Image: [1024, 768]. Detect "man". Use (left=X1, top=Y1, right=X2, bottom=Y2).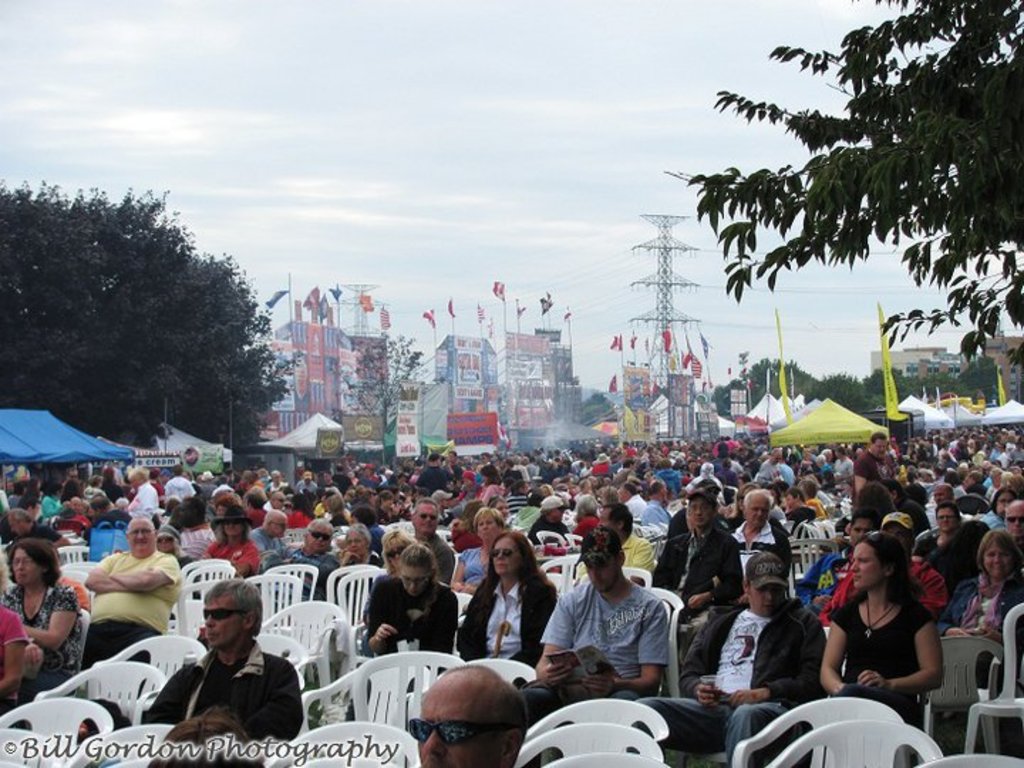
(left=933, top=481, right=951, bottom=501).
